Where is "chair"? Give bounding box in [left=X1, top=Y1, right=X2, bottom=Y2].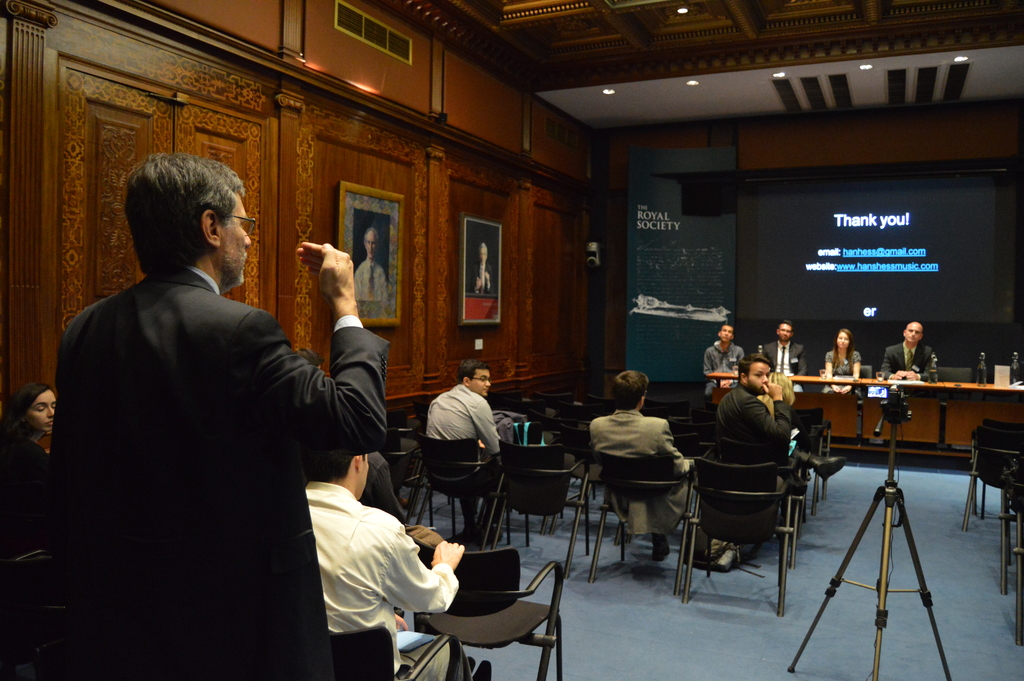
[left=855, top=366, right=871, bottom=377].
